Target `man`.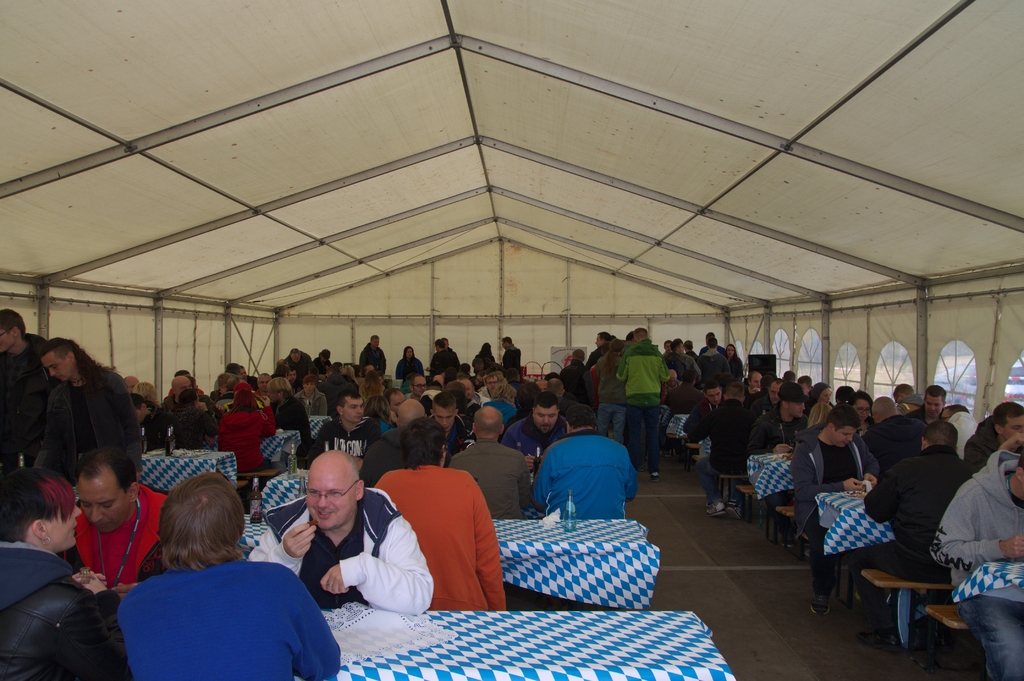
Target region: (682, 380, 723, 458).
